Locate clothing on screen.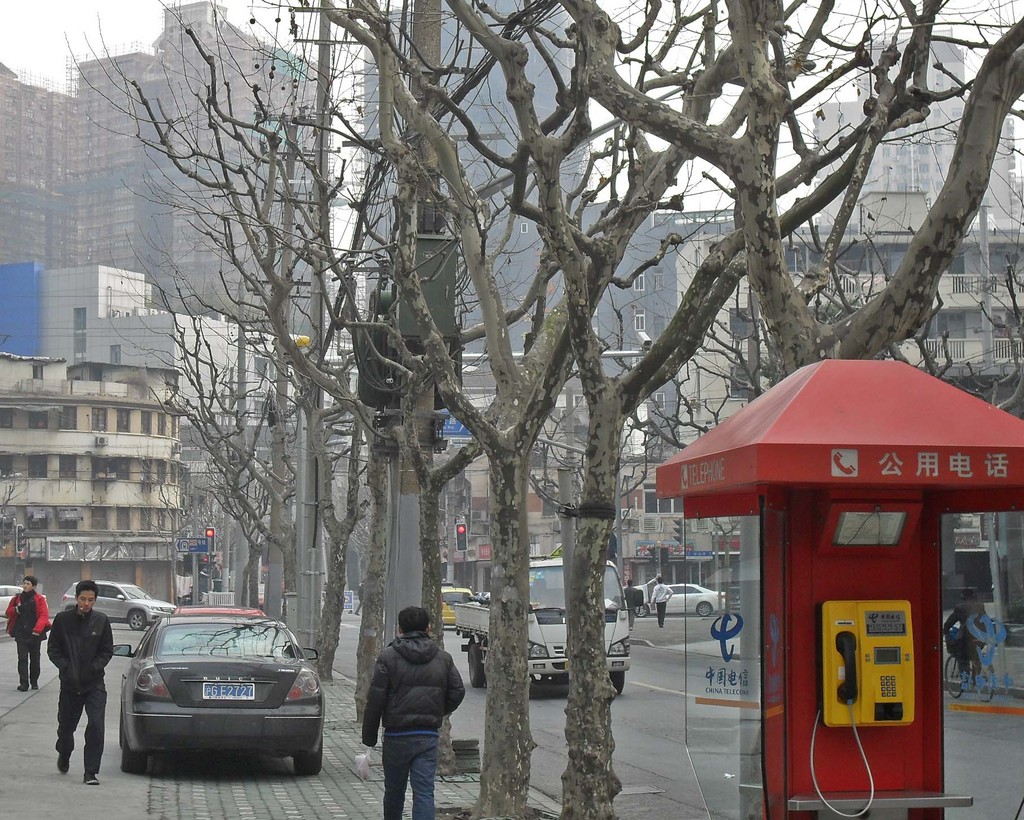
On screen at <region>375, 724, 435, 819</region>.
